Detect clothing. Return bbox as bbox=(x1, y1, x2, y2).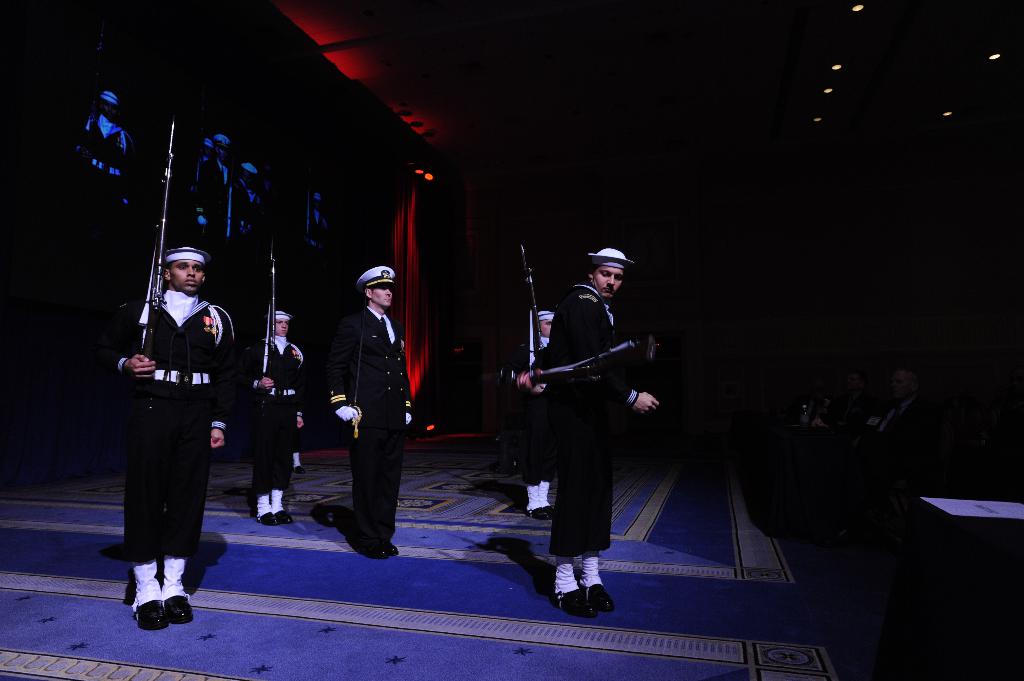
bbox=(241, 326, 304, 509).
